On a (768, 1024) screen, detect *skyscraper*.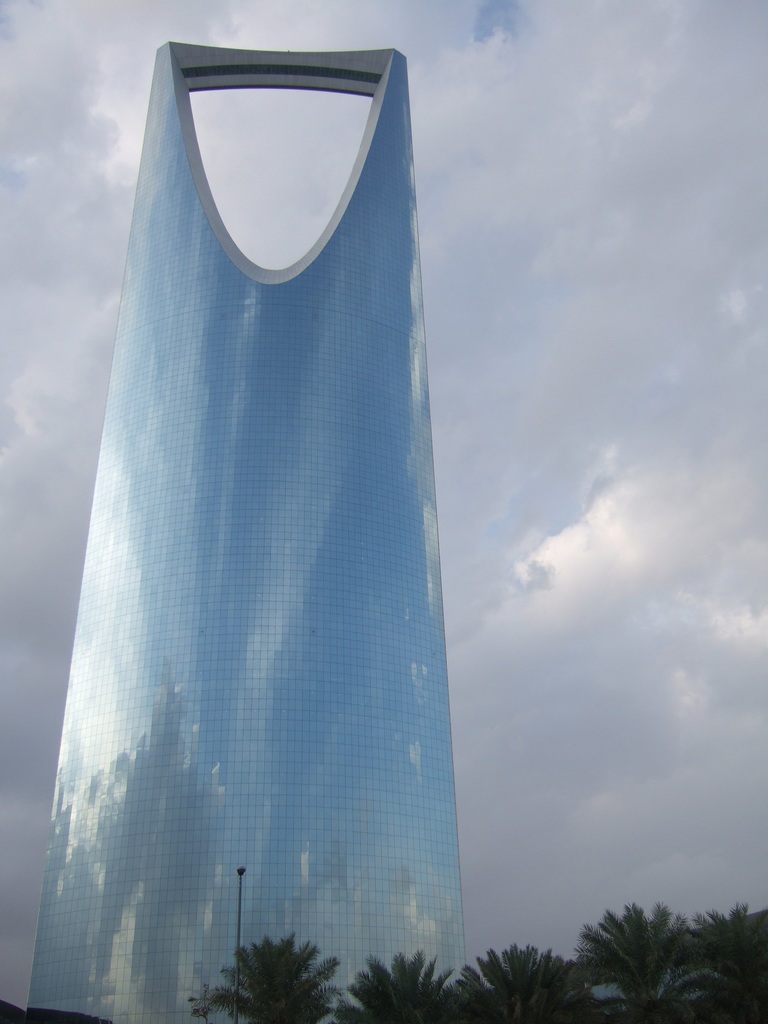
locate(23, 46, 466, 1023).
